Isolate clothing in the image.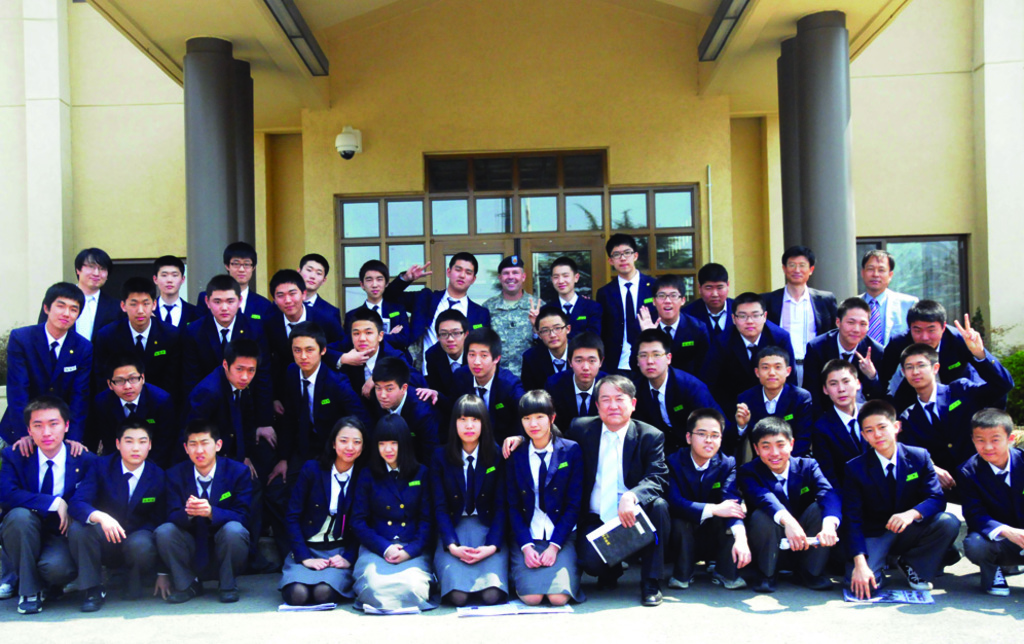
Isolated region: 590,257,659,372.
